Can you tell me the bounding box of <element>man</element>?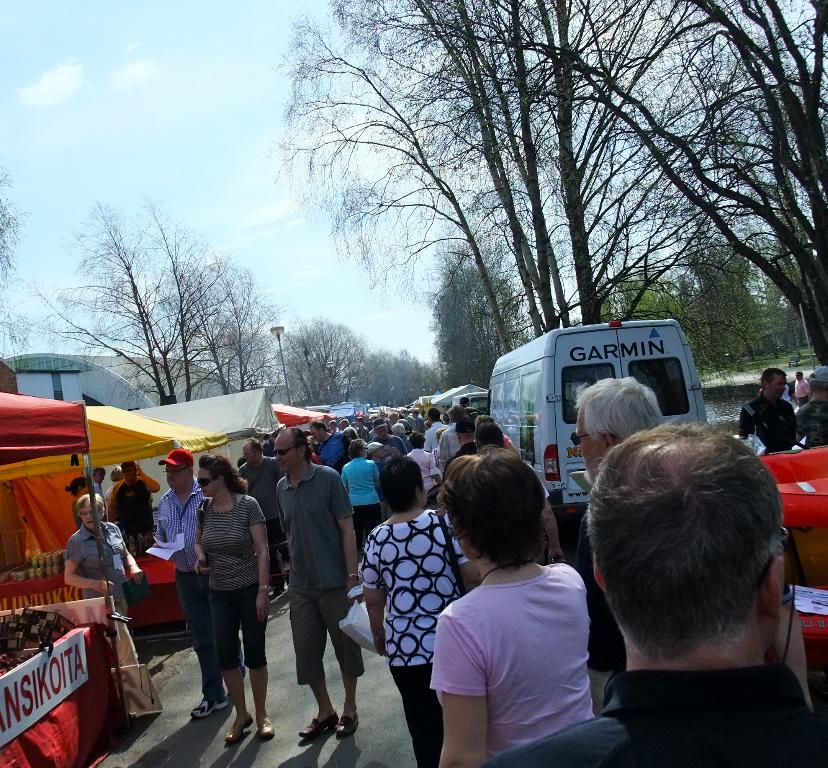
479, 419, 827, 767.
